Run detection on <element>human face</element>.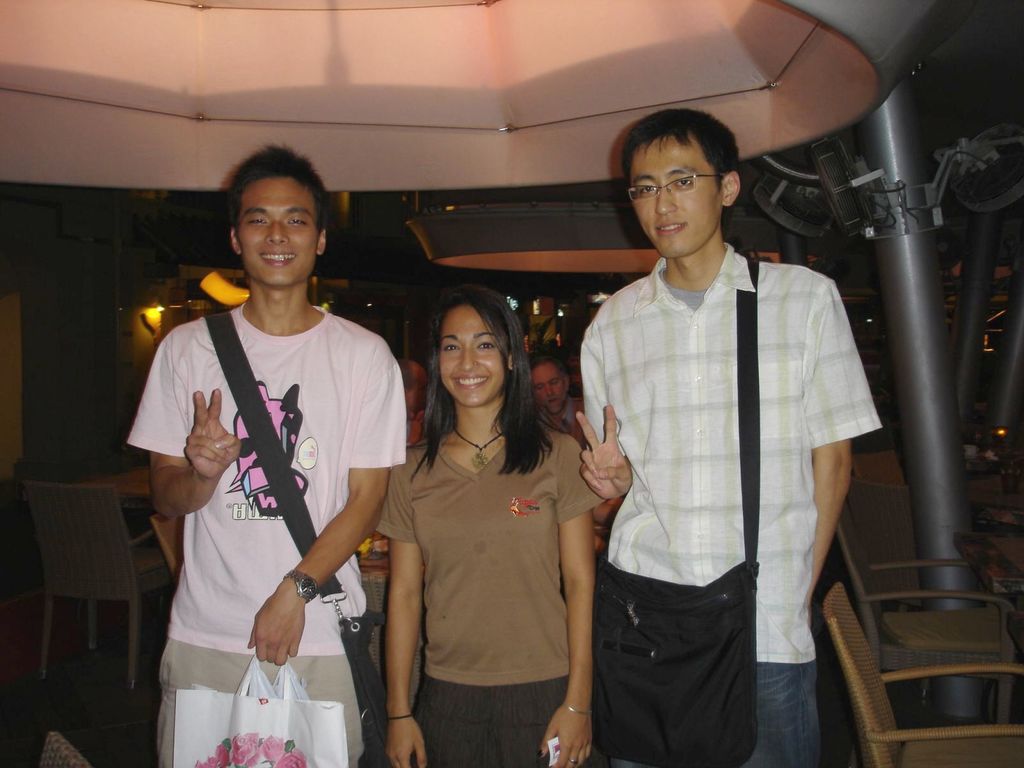
Result: detection(237, 177, 323, 283).
